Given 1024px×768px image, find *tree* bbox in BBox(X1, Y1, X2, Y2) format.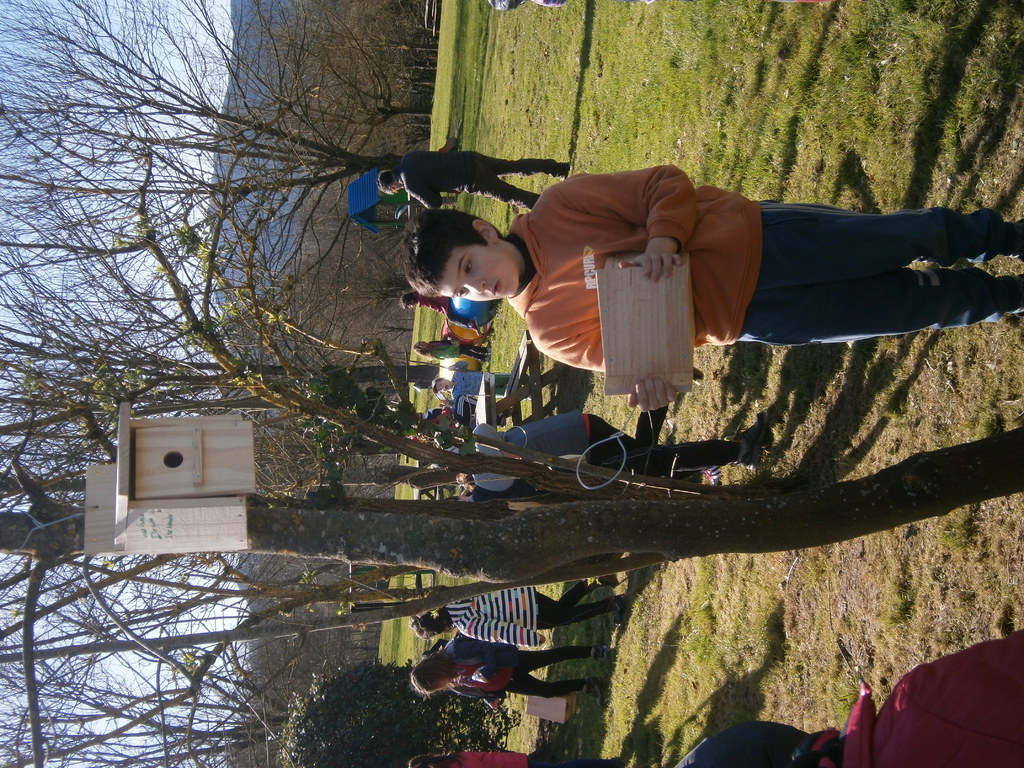
BBox(0, 0, 582, 351).
